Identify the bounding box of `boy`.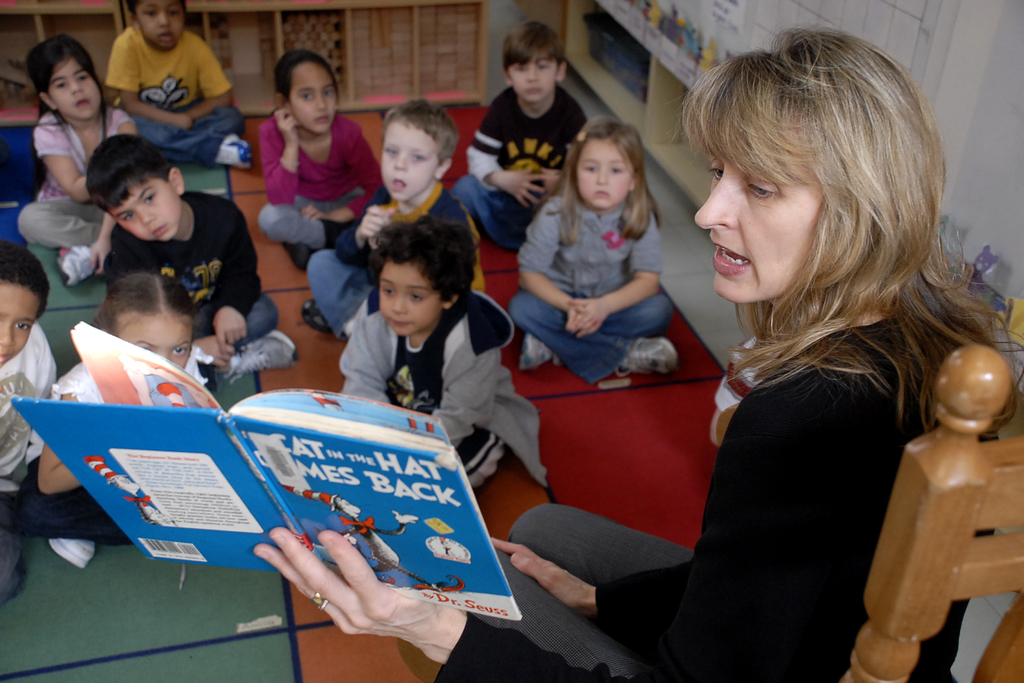
BBox(88, 136, 292, 393).
